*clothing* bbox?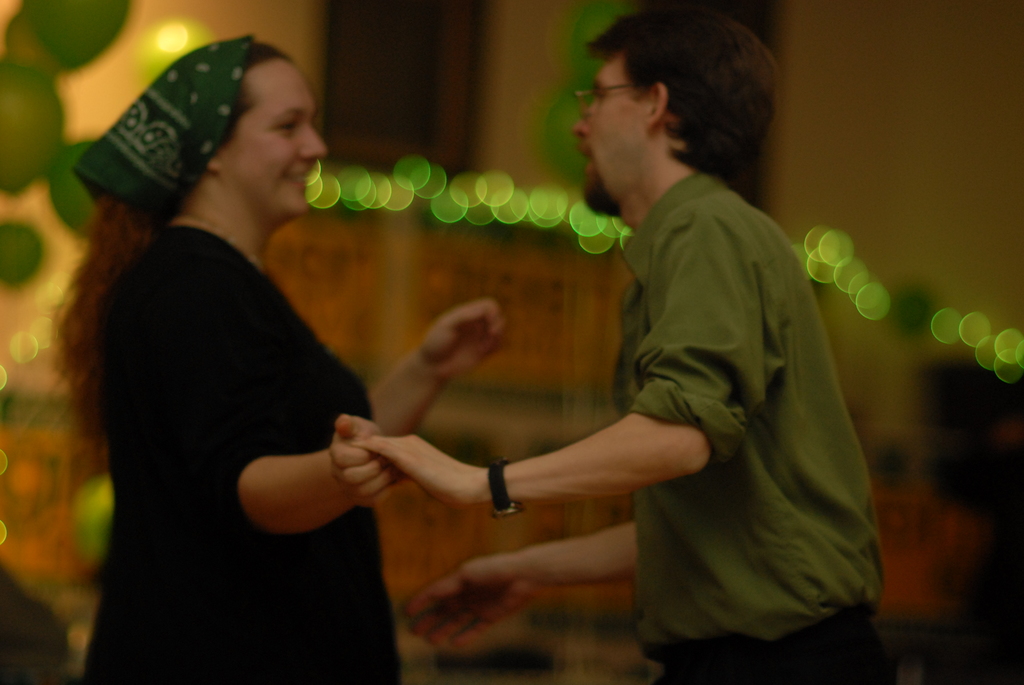
box=[79, 31, 400, 684]
